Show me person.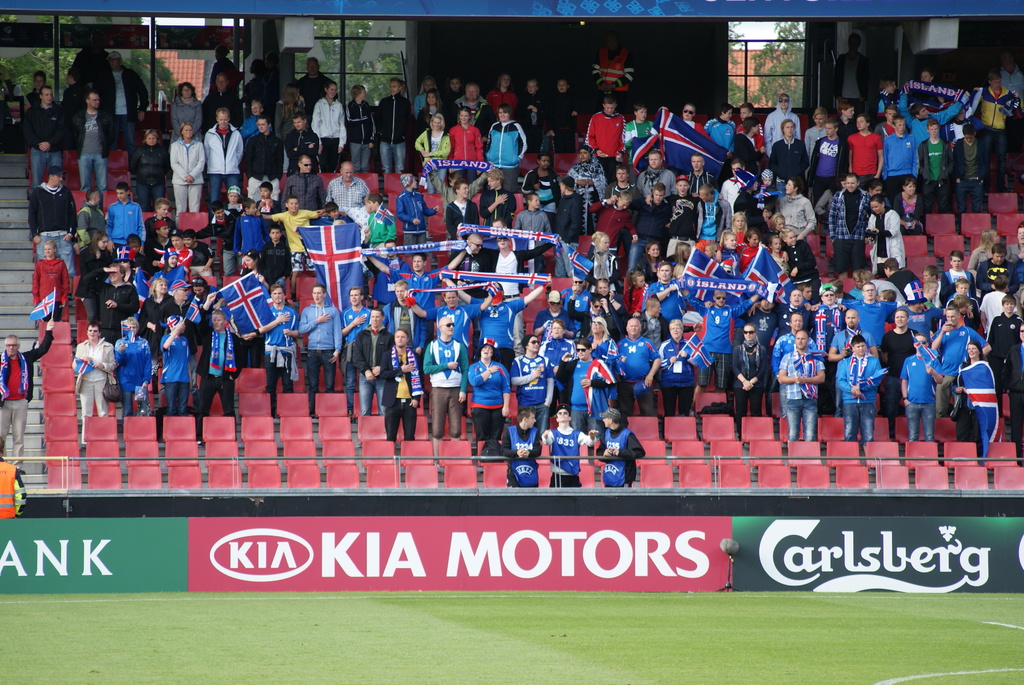
person is here: box=[719, 173, 757, 217].
